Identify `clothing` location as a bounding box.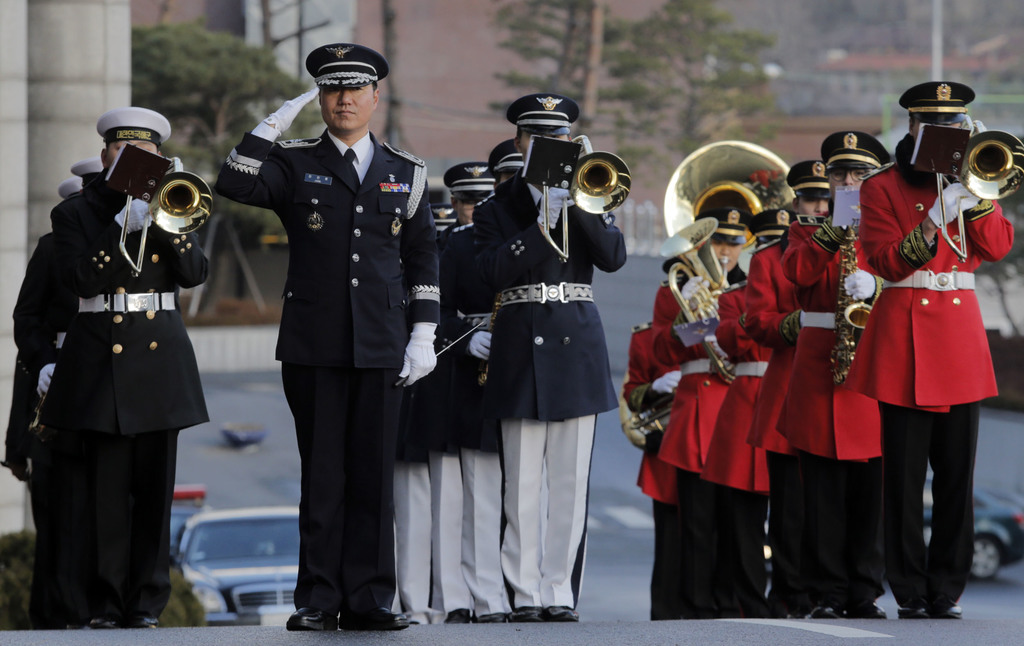
12,142,212,621.
